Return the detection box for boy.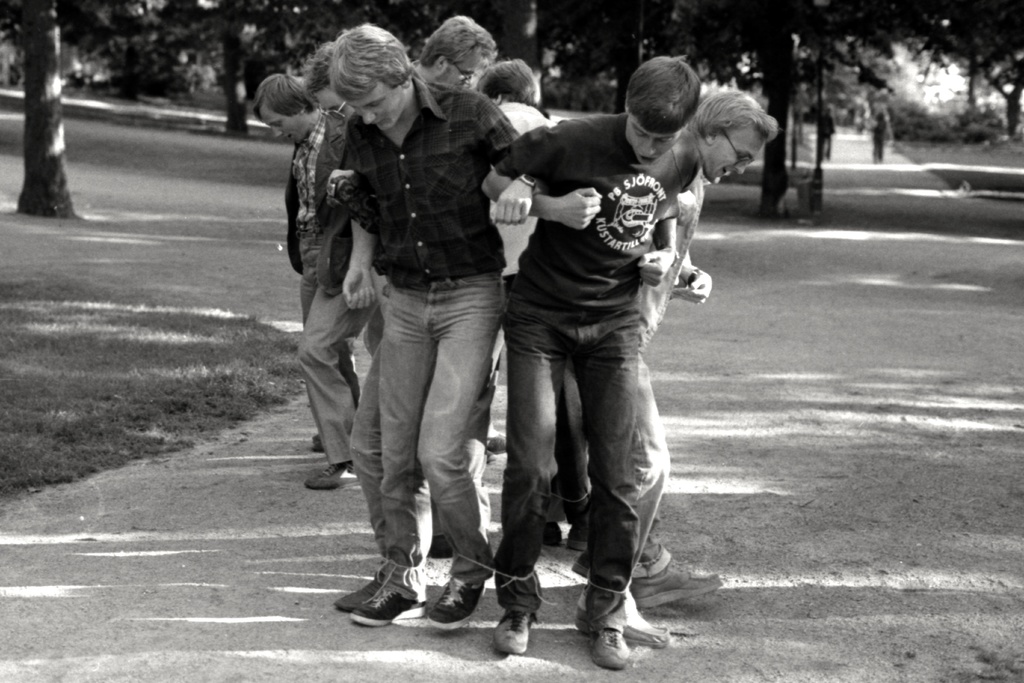
{"x1": 477, "y1": 55, "x2": 701, "y2": 667}.
